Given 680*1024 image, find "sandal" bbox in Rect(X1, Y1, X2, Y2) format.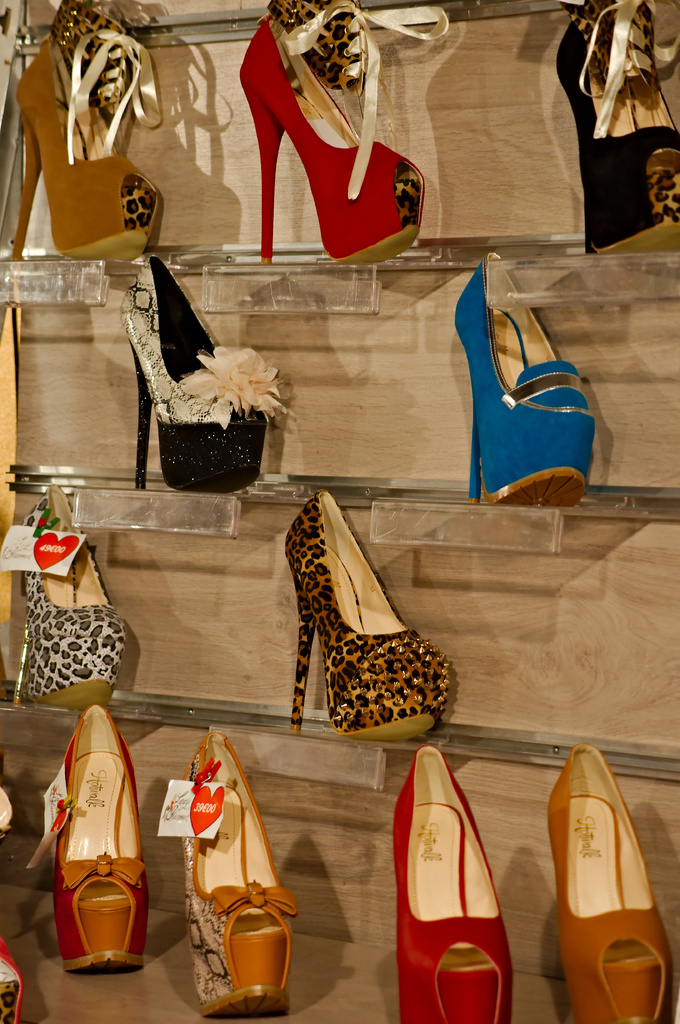
Rect(183, 725, 298, 1017).
